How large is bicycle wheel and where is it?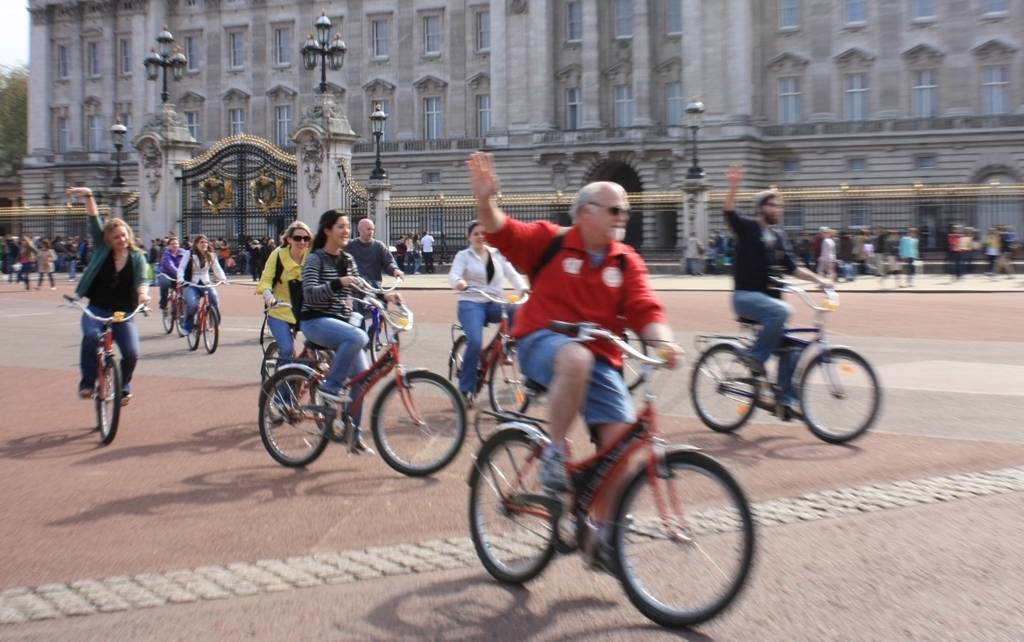
Bounding box: (258, 341, 284, 397).
